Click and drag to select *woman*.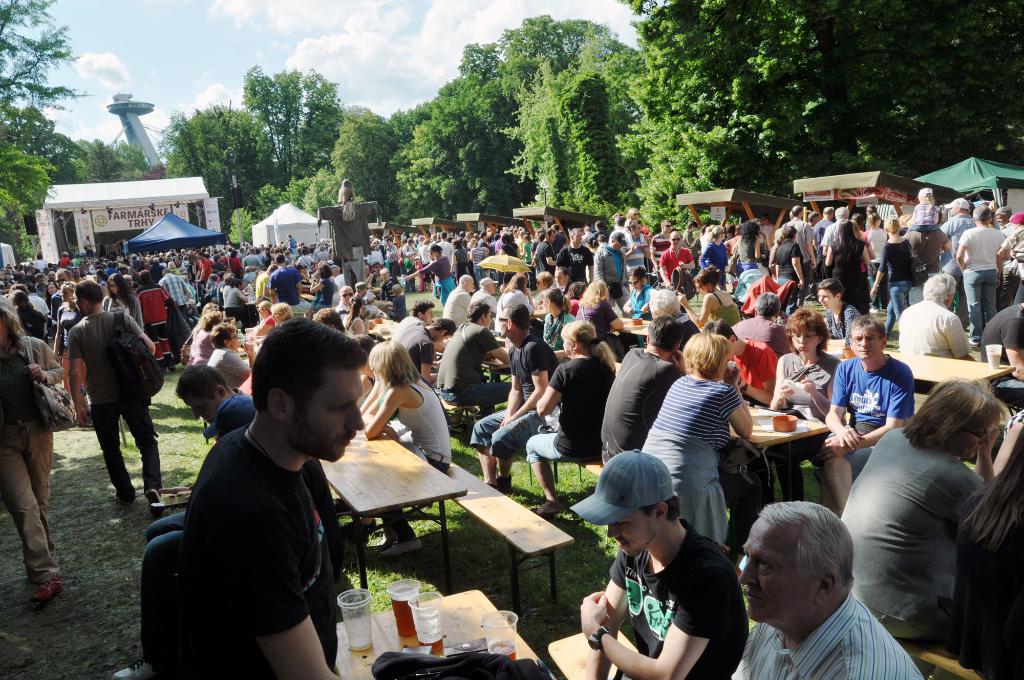
Selection: [202, 327, 251, 407].
